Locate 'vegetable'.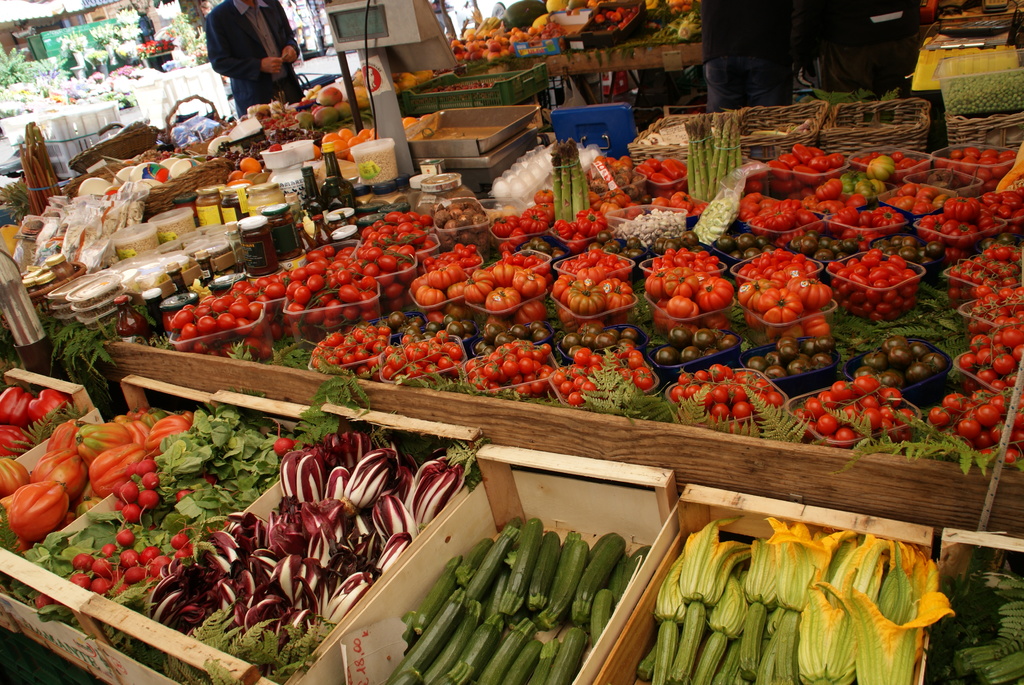
Bounding box: 522/209/543/232.
